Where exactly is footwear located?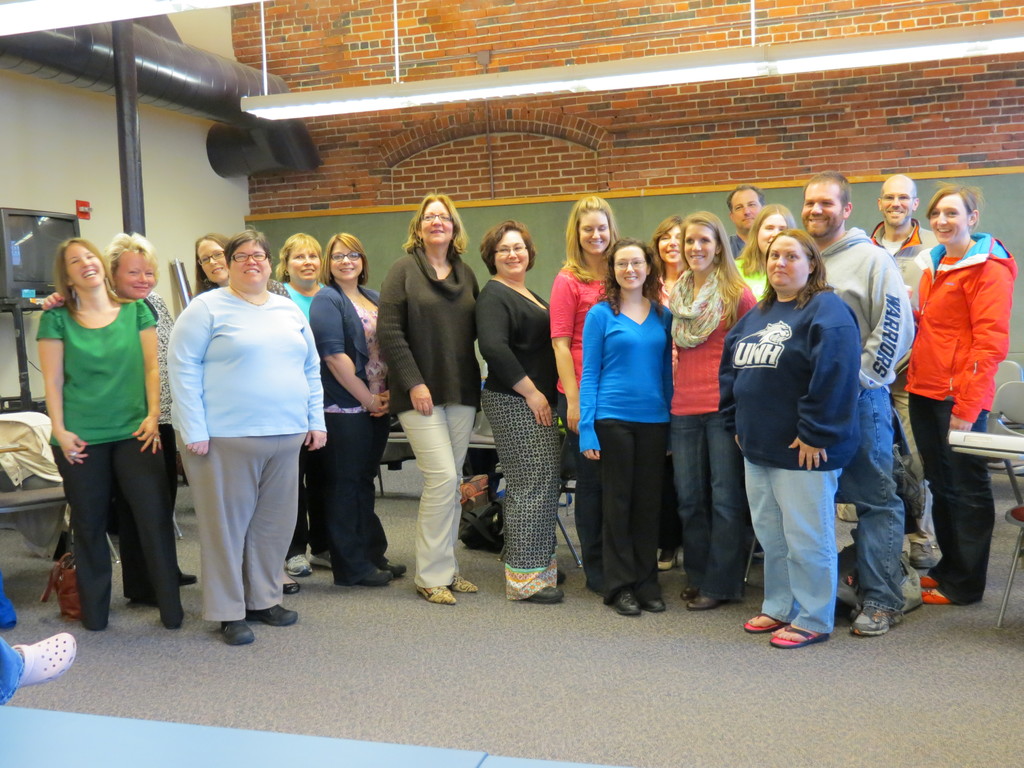
Its bounding box is left=287, top=555, right=313, bottom=575.
